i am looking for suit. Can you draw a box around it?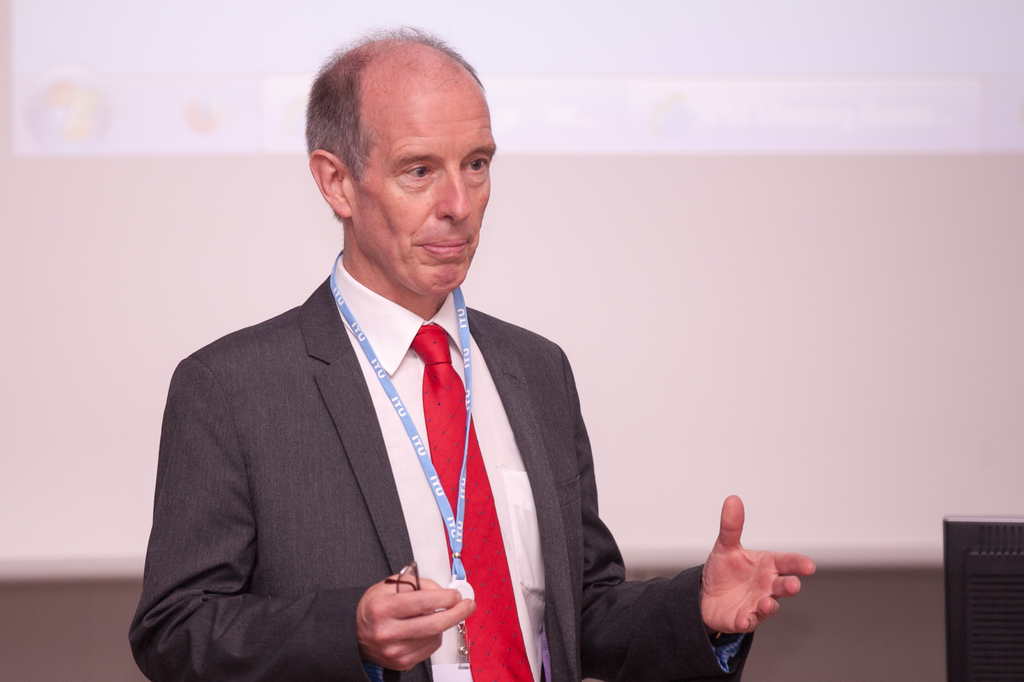
Sure, the bounding box is box=[135, 189, 646, 681].
